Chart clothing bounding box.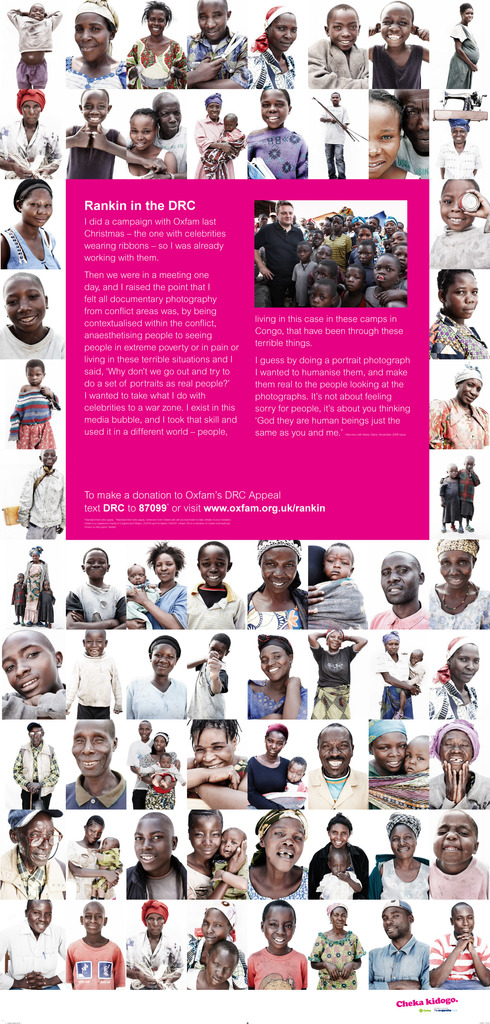
Charted: BBox(314, 870, 365, 902).
